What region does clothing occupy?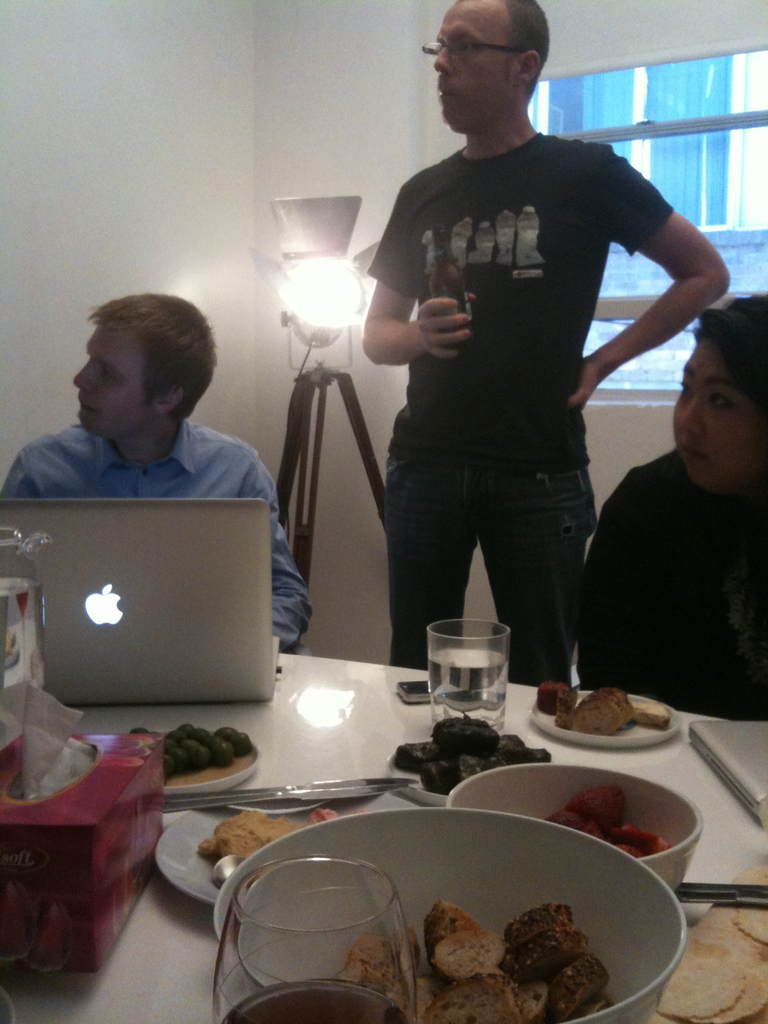
x1=573 y1=444 x2=767 y2=724.
